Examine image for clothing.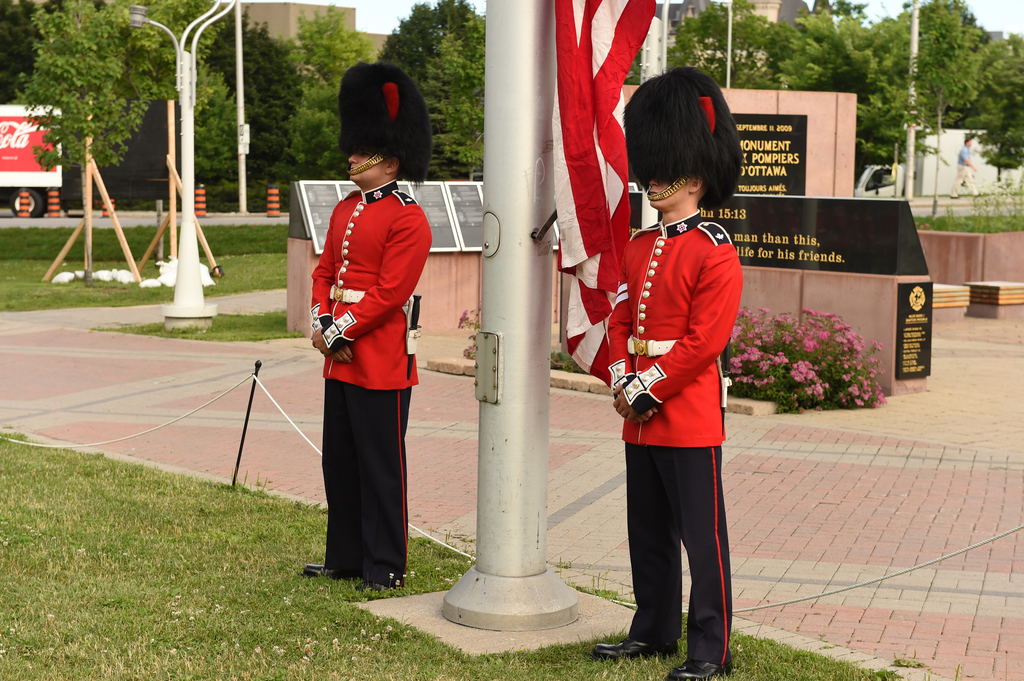
Examination result: x1=310, y1=178, x2=433, y2=592.
